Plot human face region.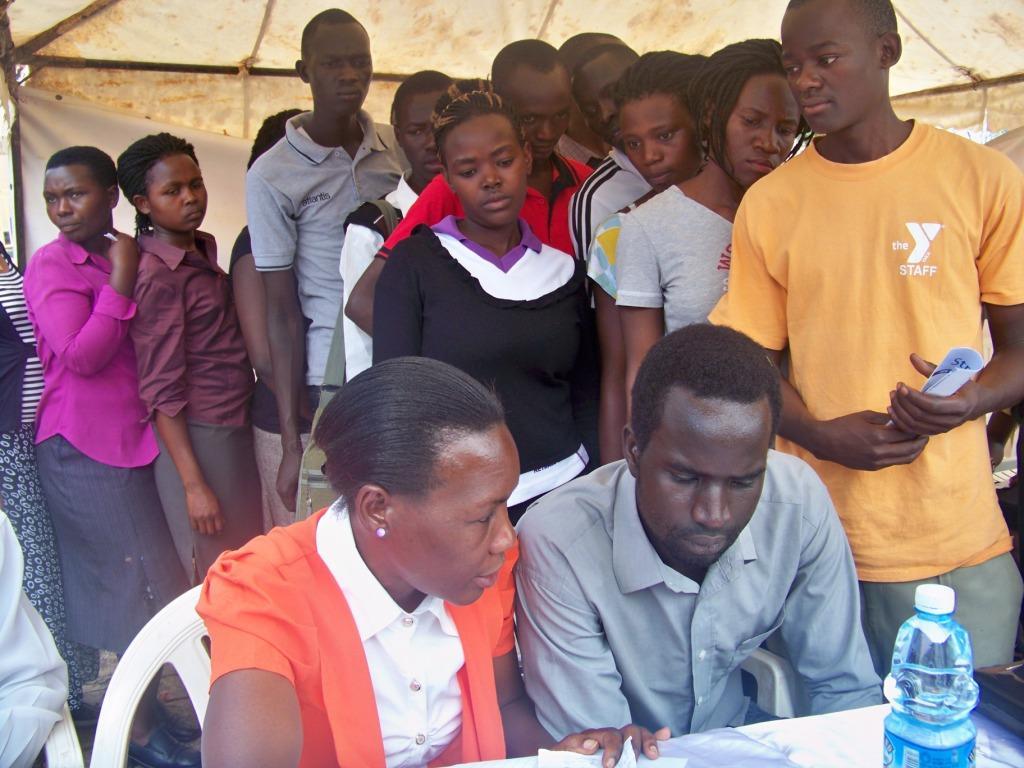
Plotted at rect(502, 63, 565, 163).
